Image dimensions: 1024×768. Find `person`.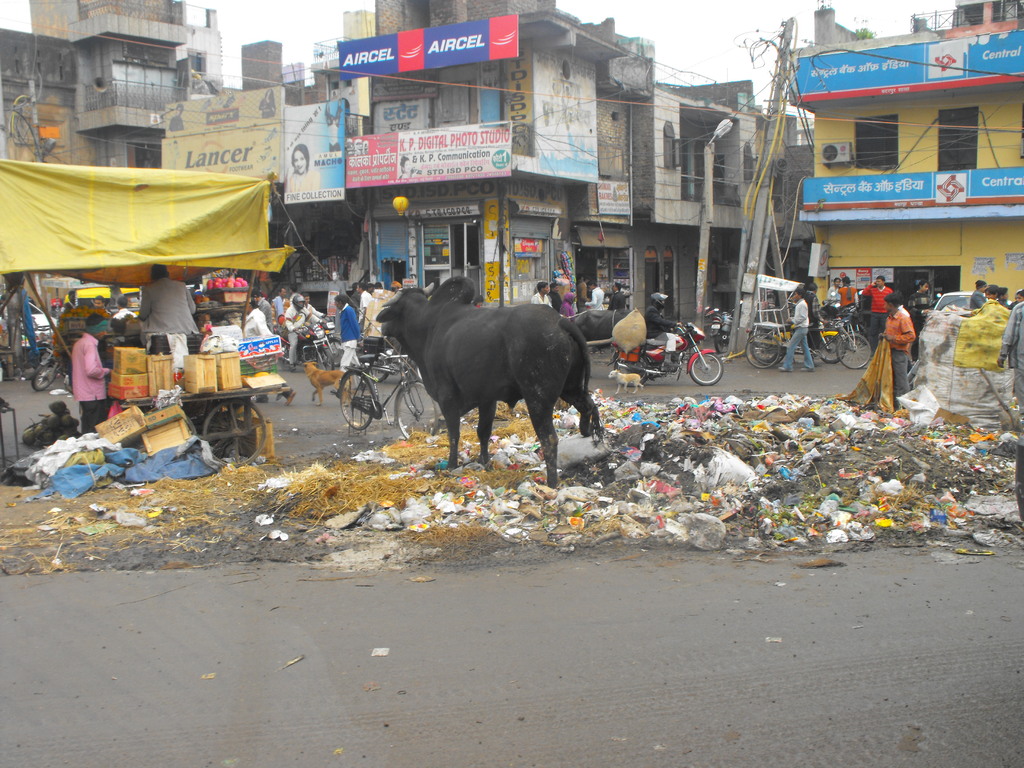
<box>534,281,548,305</box>.
